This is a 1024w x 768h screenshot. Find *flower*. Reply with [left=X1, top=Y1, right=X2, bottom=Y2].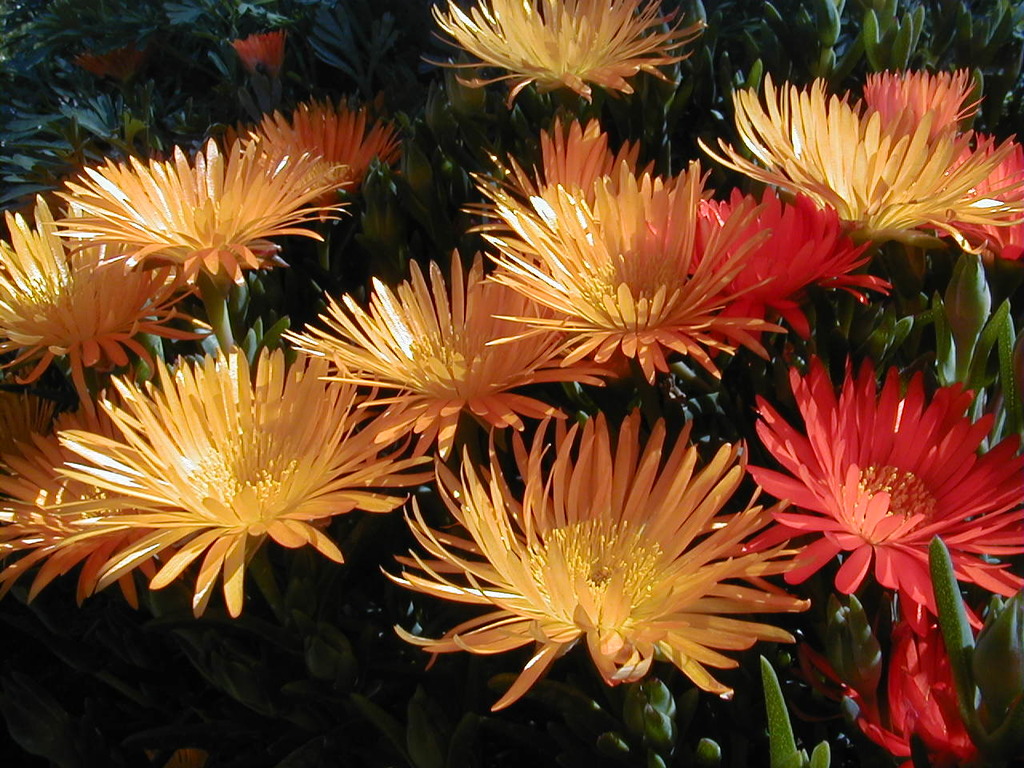
[left=475, top=158, right=790, bottom=382].
